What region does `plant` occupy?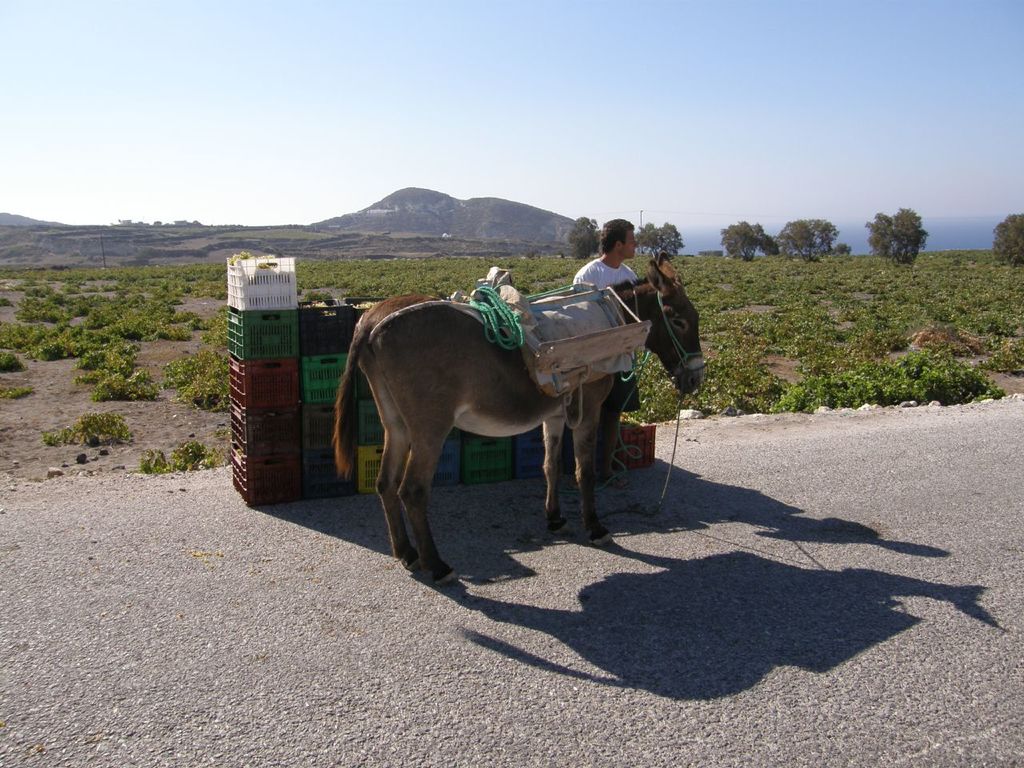
43:405:114:447.
